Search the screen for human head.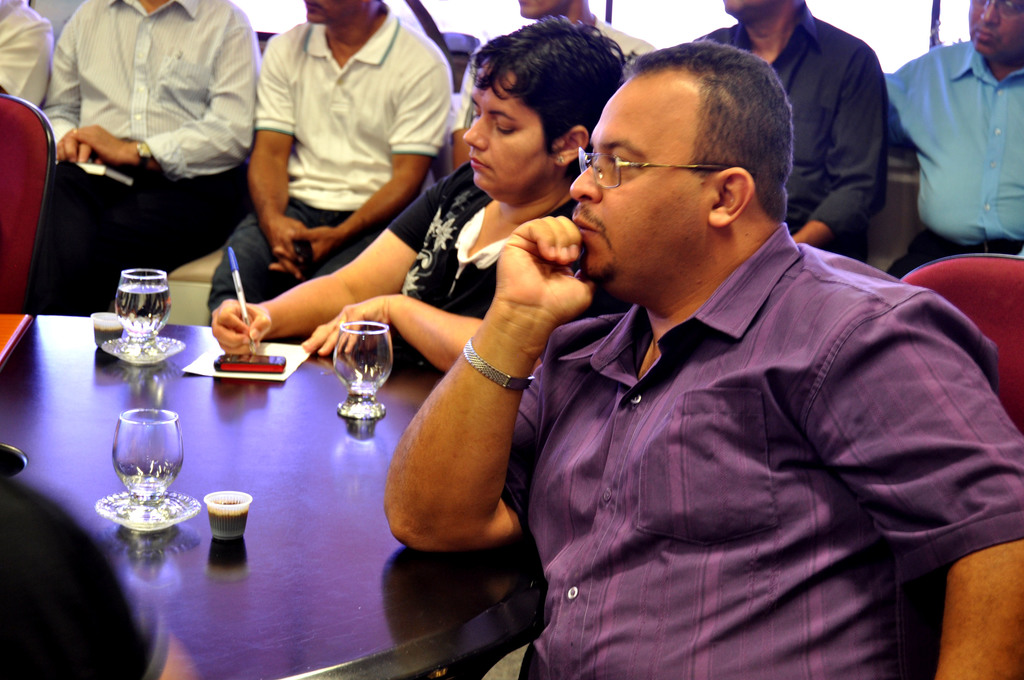
Found at (left=302, top=0, right=382, bottom=25).
